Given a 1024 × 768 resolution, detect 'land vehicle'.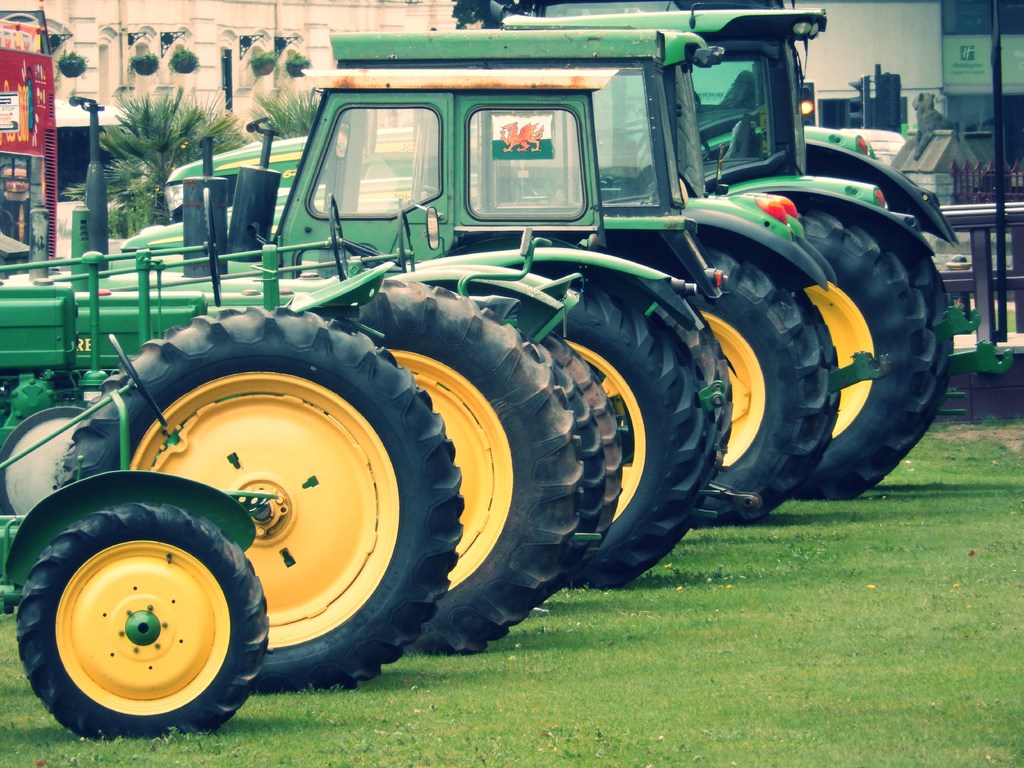
(0,330,278,744).
